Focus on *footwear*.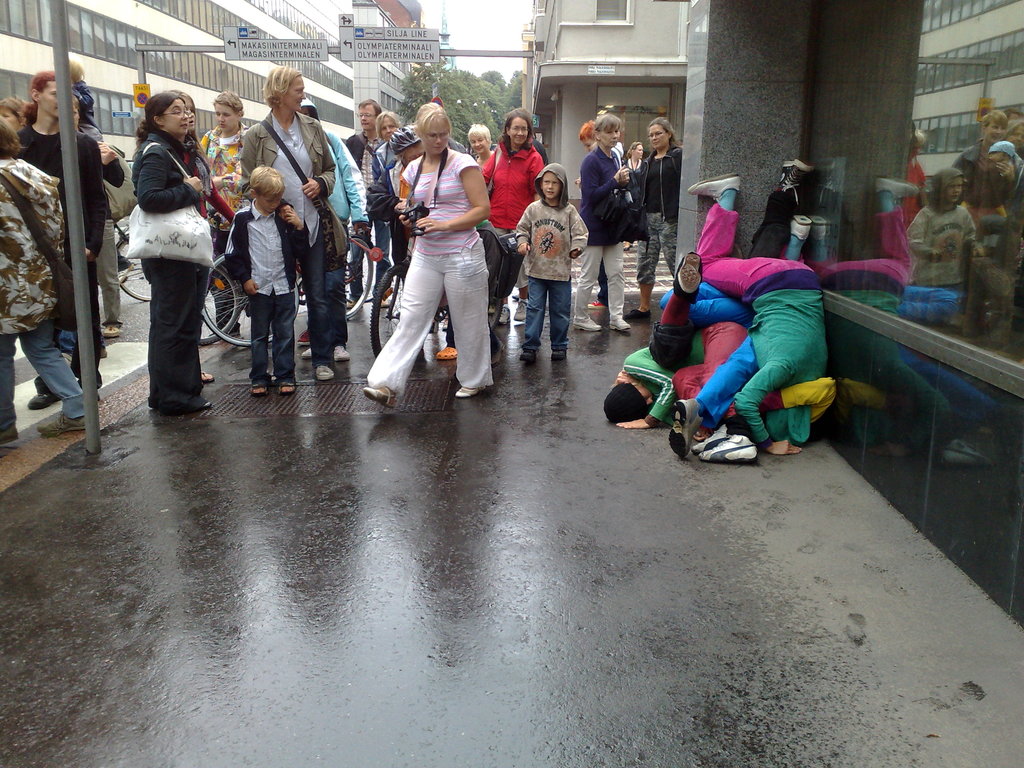
Focused at 301 346 316 356.
